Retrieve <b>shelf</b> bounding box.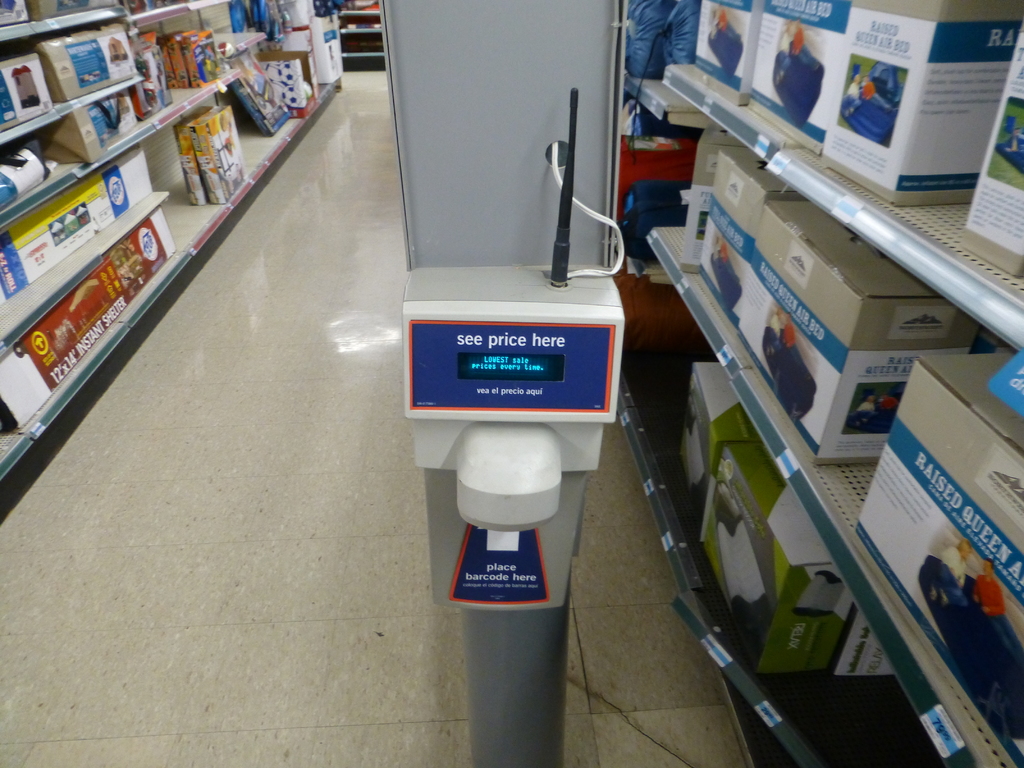
Bounding box: (0, 129, 173, 353).
